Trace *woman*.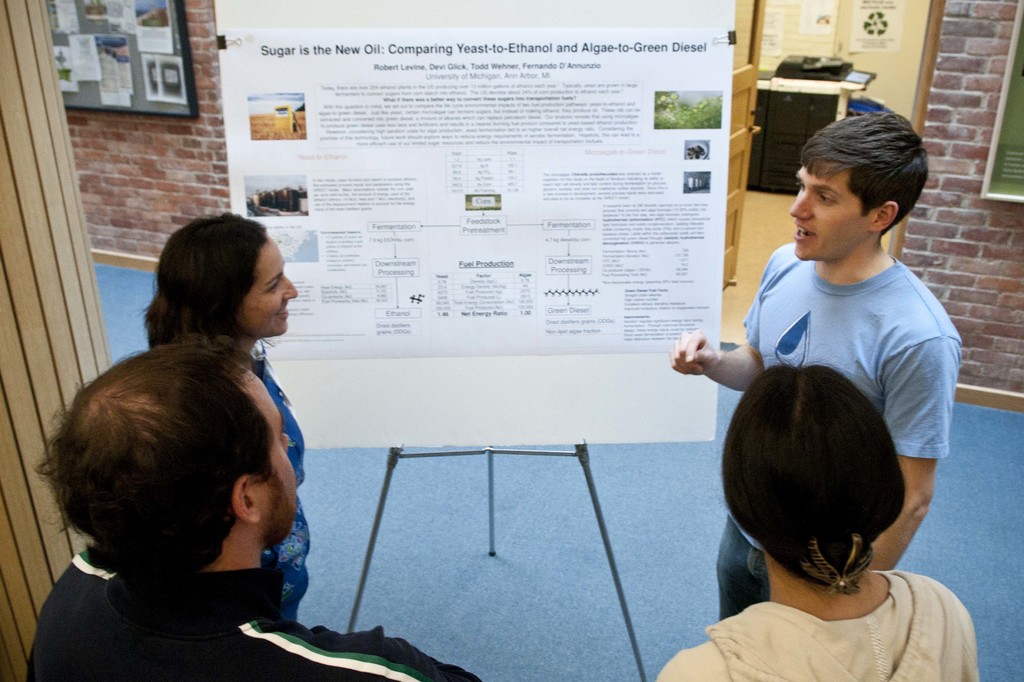
Traced to (left=135, top=210, right=313, bottom=623).
